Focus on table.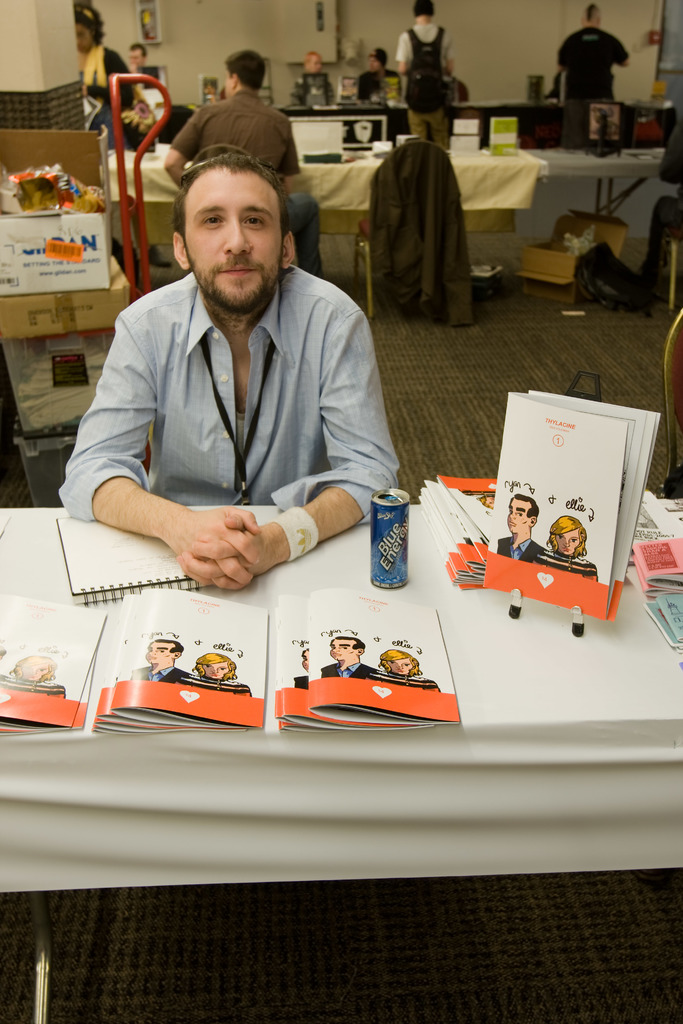
Focused at x1=0, y1=490, x2=679, y2=893.
